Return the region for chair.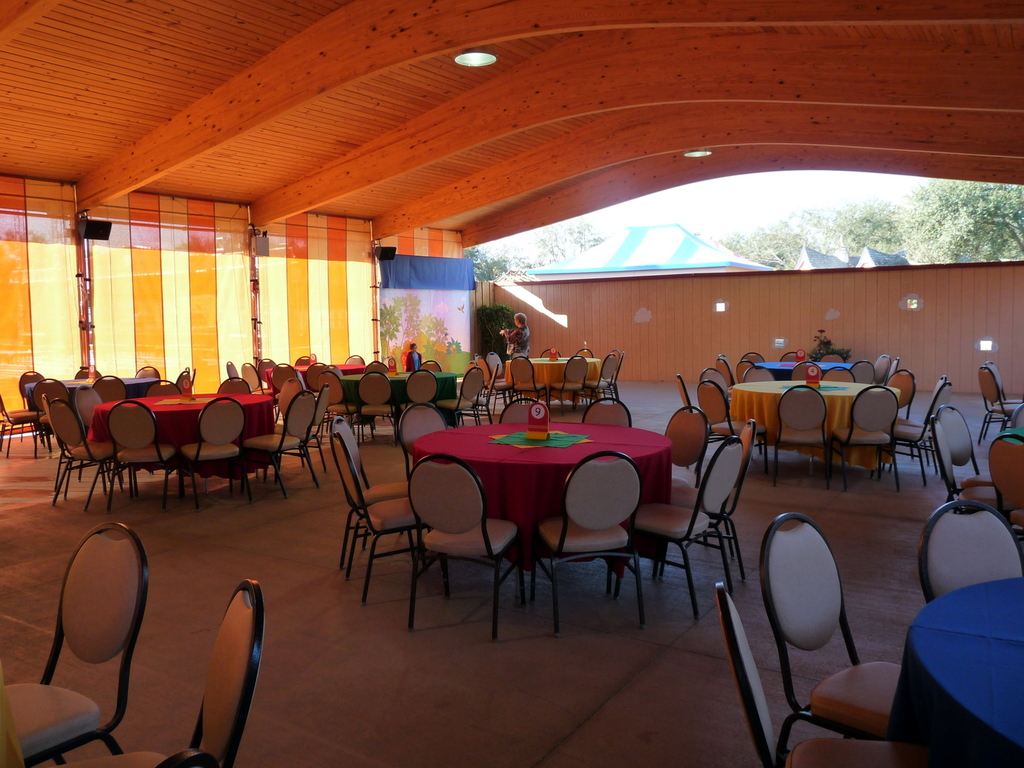
BBox(976, 365, 1017, 444).
